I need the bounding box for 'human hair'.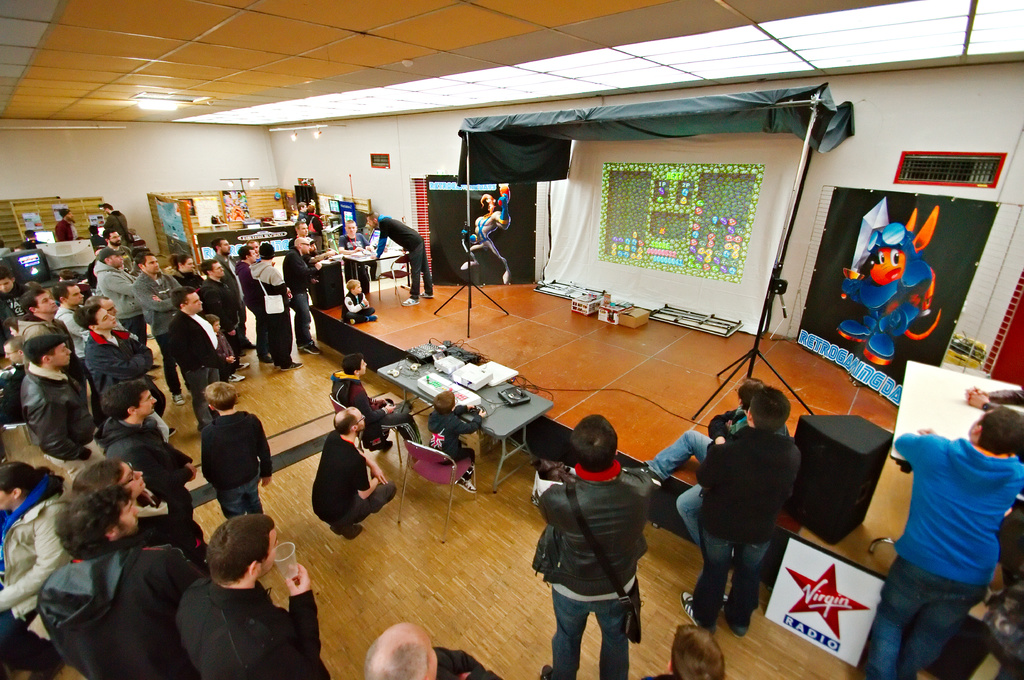
Here it is: 51:281:77:303.
